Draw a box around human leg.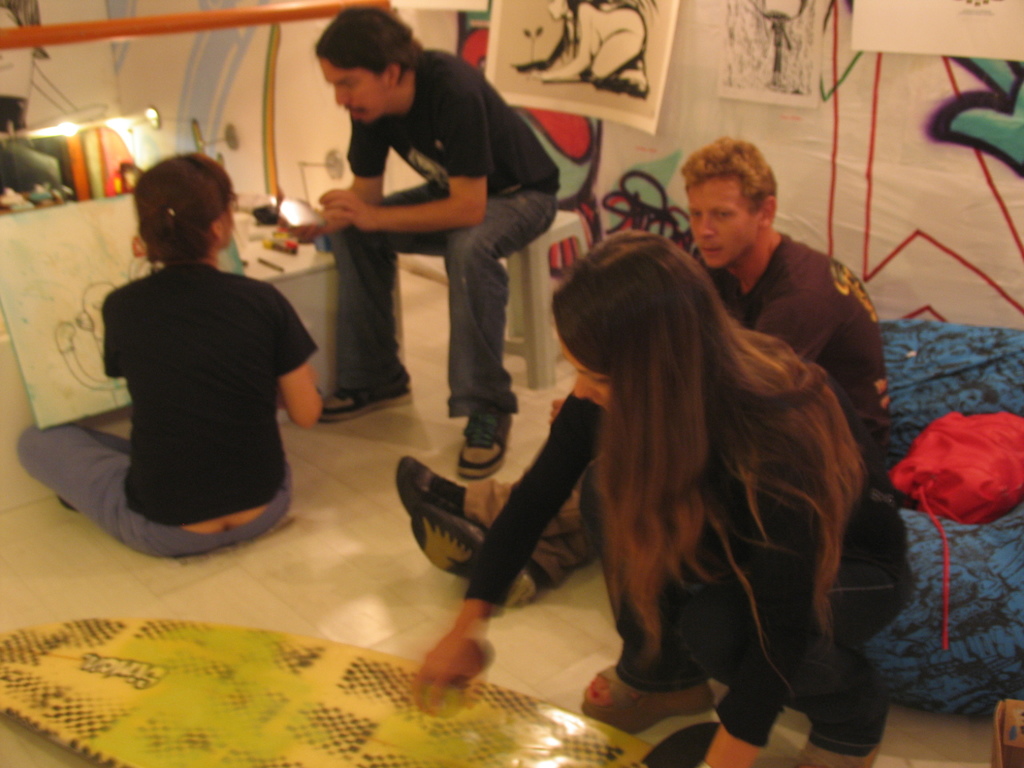
crop(445, 183, 552, 477).
